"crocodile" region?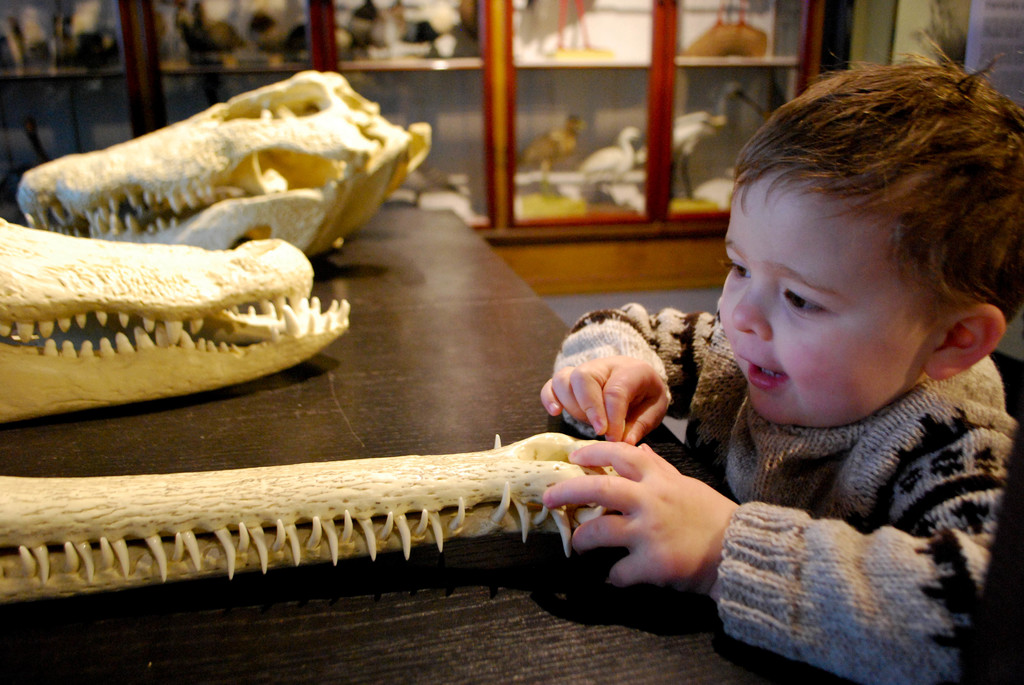
<bbox>0, 215, 348, 422</bbox>
